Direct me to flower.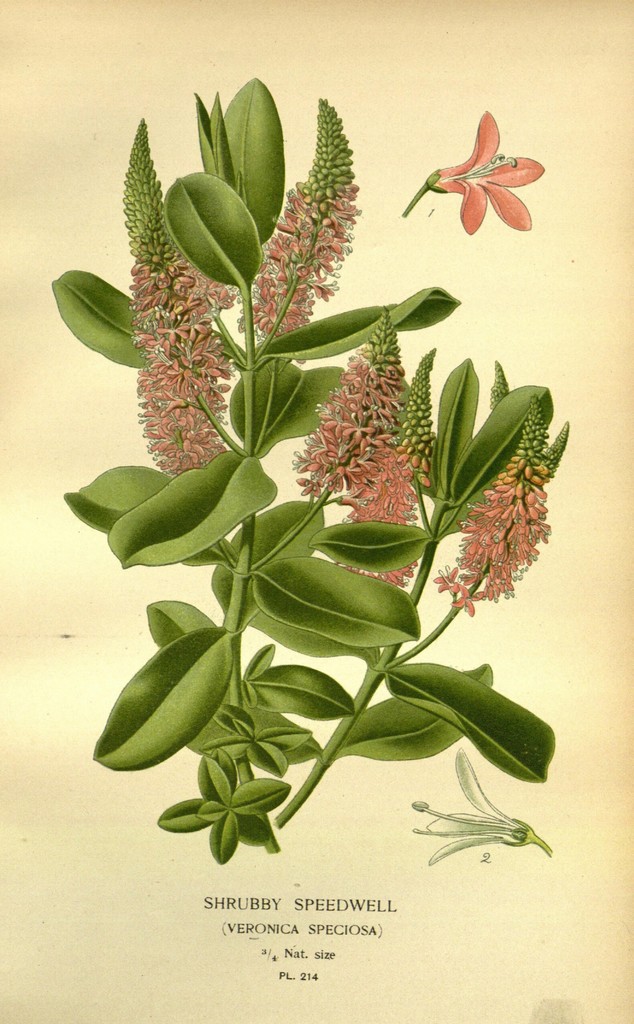
Direction: (330,350,434,592).
